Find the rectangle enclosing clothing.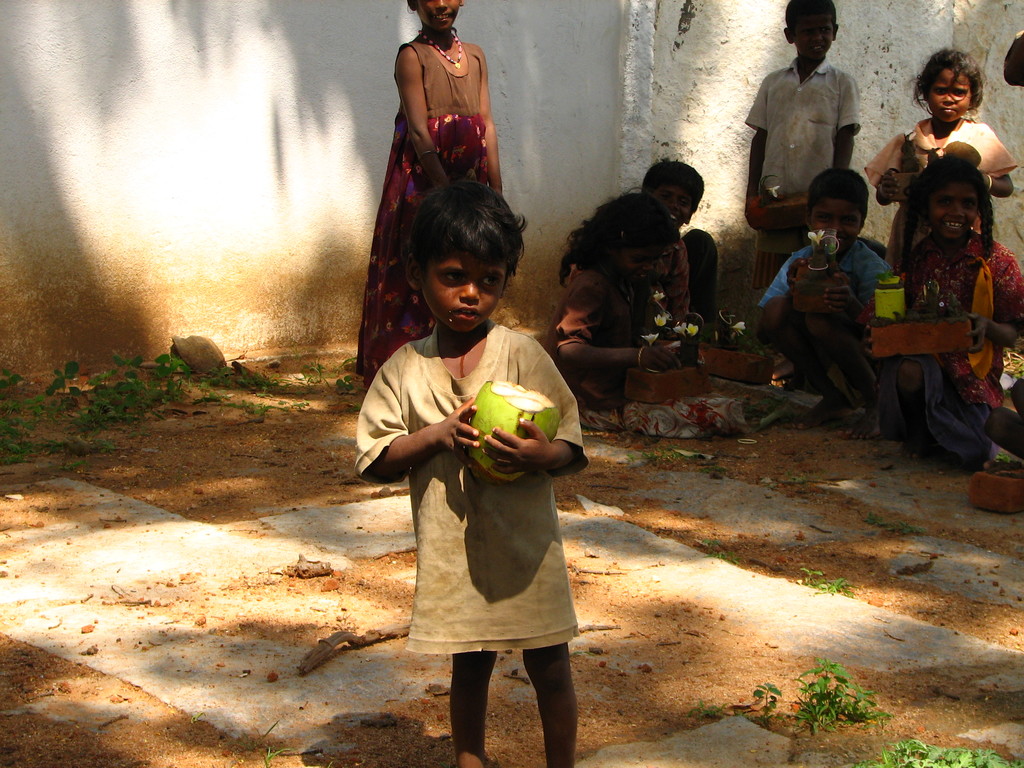
crop(755, 236, 893, 309).
